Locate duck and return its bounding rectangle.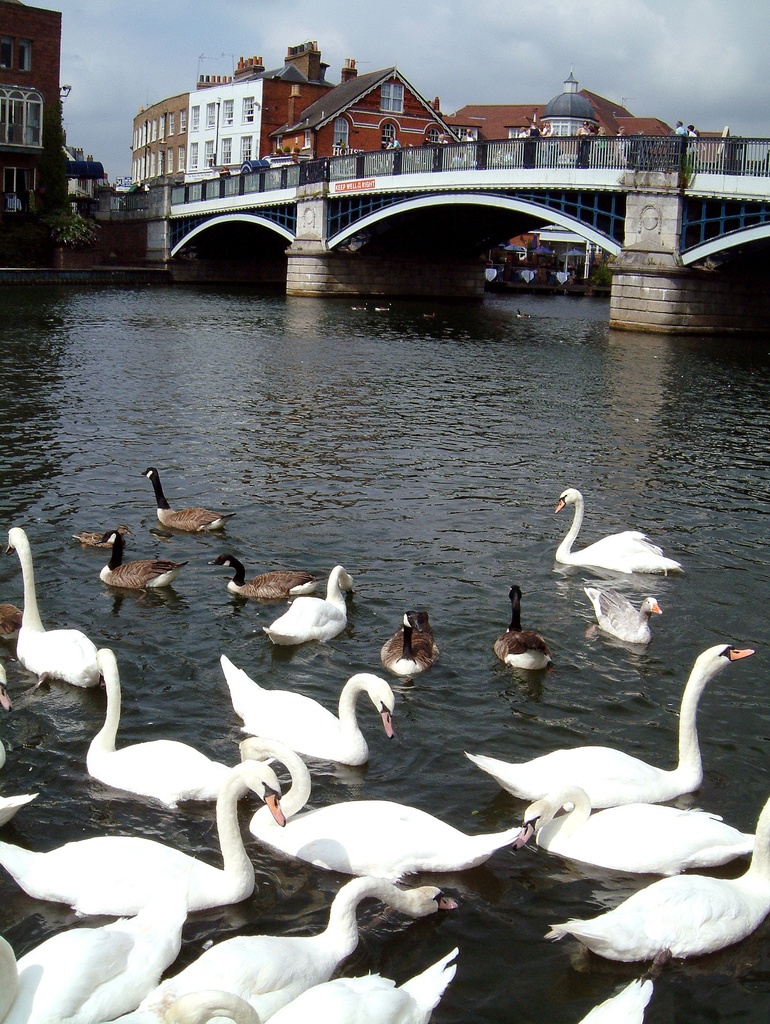
Rect(145, 465, 227, 536).
